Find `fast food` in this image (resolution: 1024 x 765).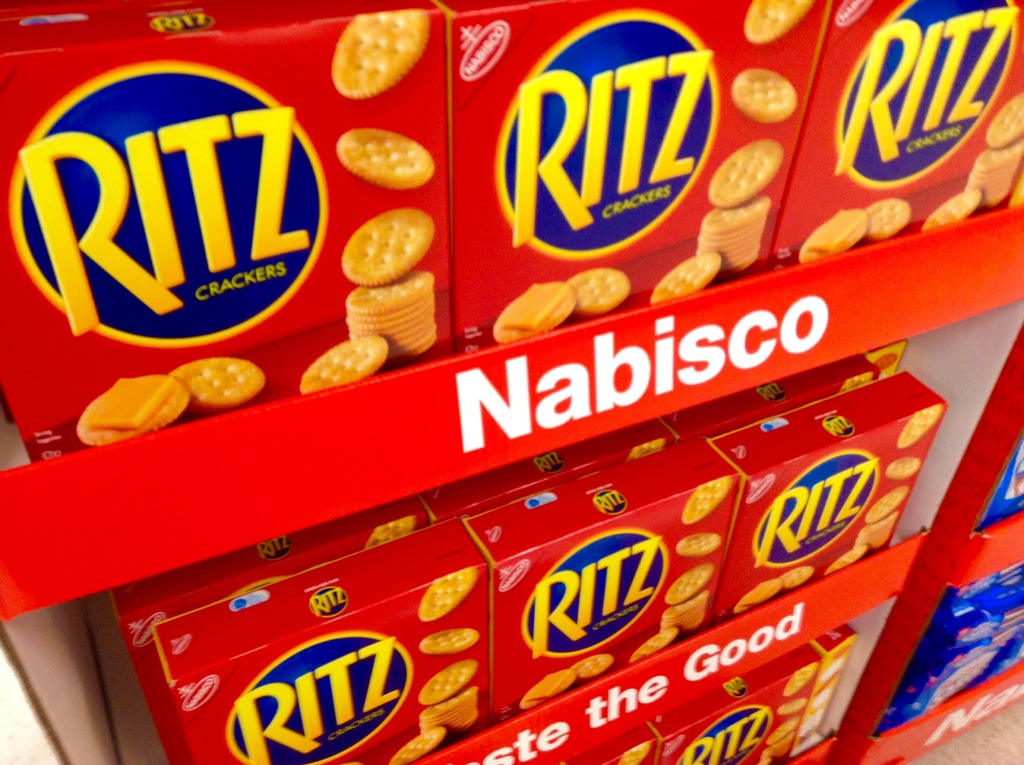
676,533,723,558.
